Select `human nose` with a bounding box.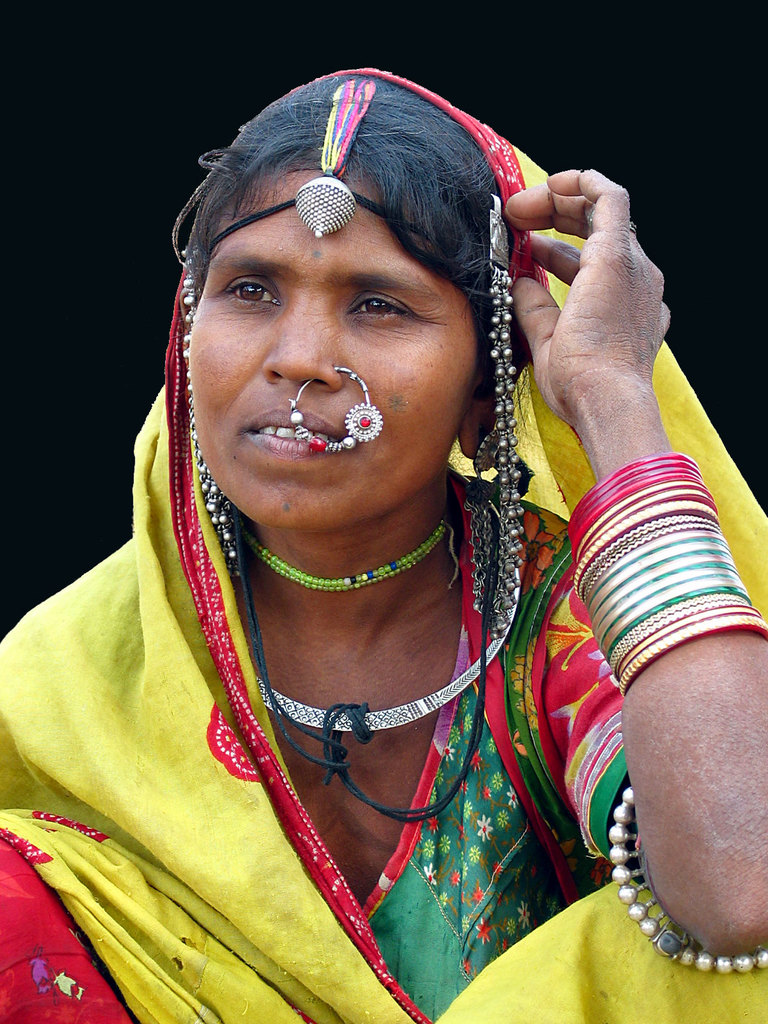
bbox(265, 300, 337, 387).
